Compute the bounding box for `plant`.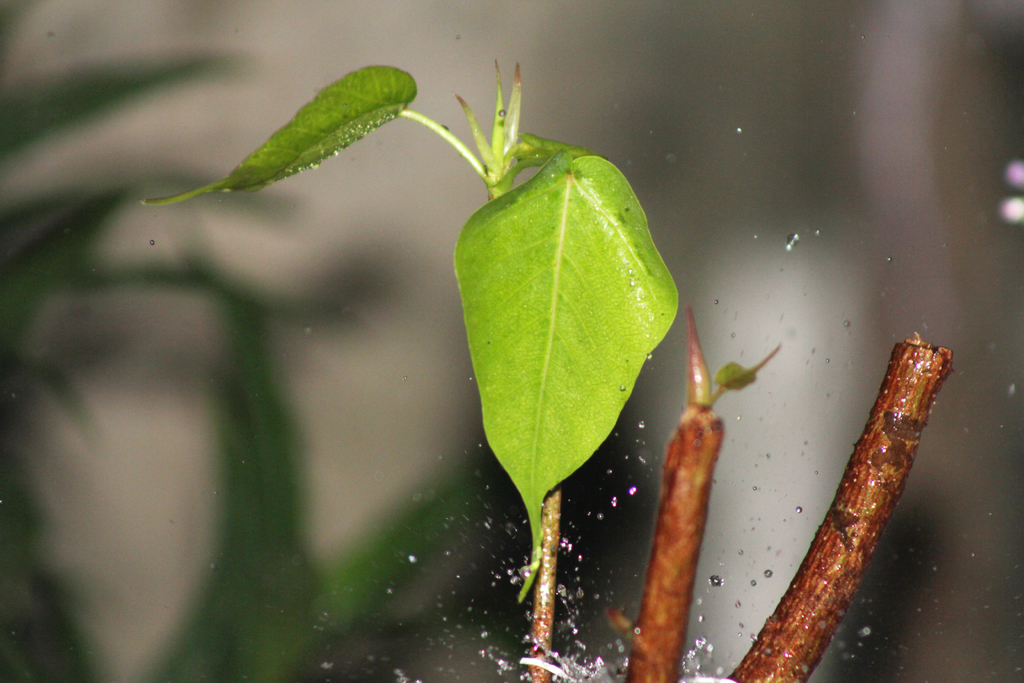
locate(141, 62, 680, 682).
